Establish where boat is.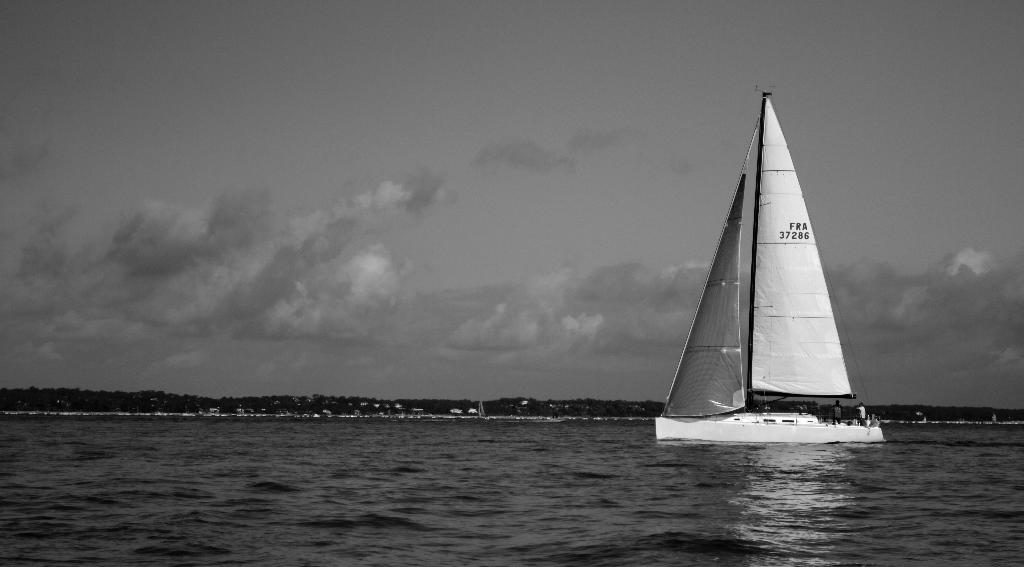
Established at Rect(646, 83, 895, 461).
